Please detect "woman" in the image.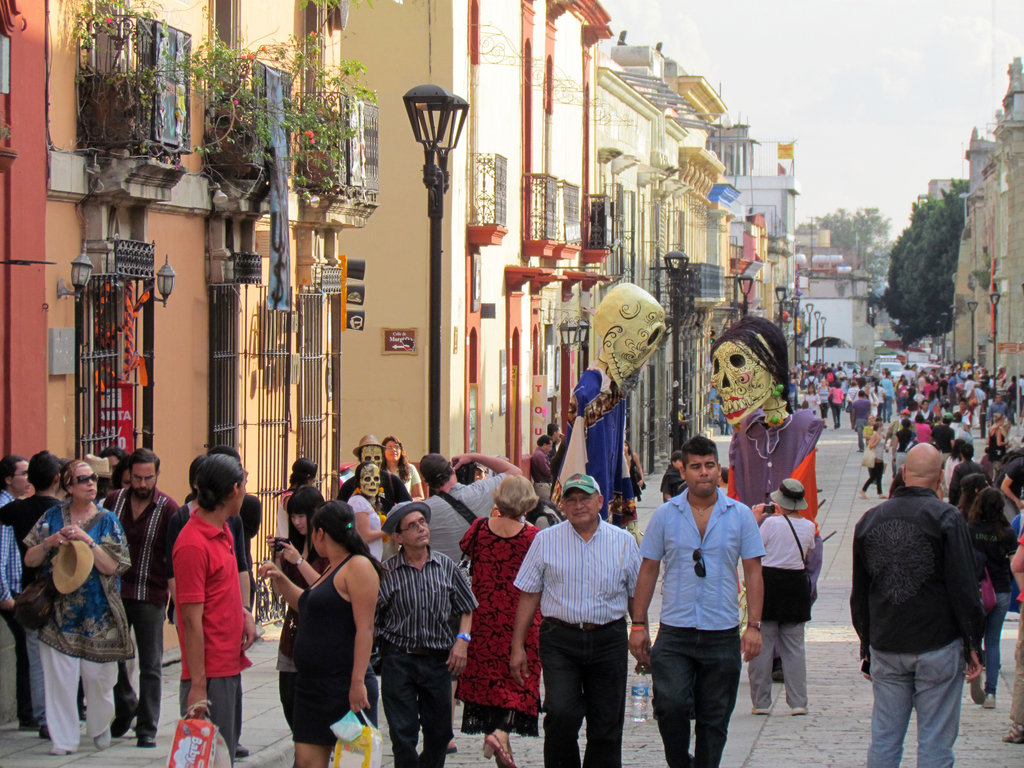
<region>957, 486, 1018, 712</region>.
